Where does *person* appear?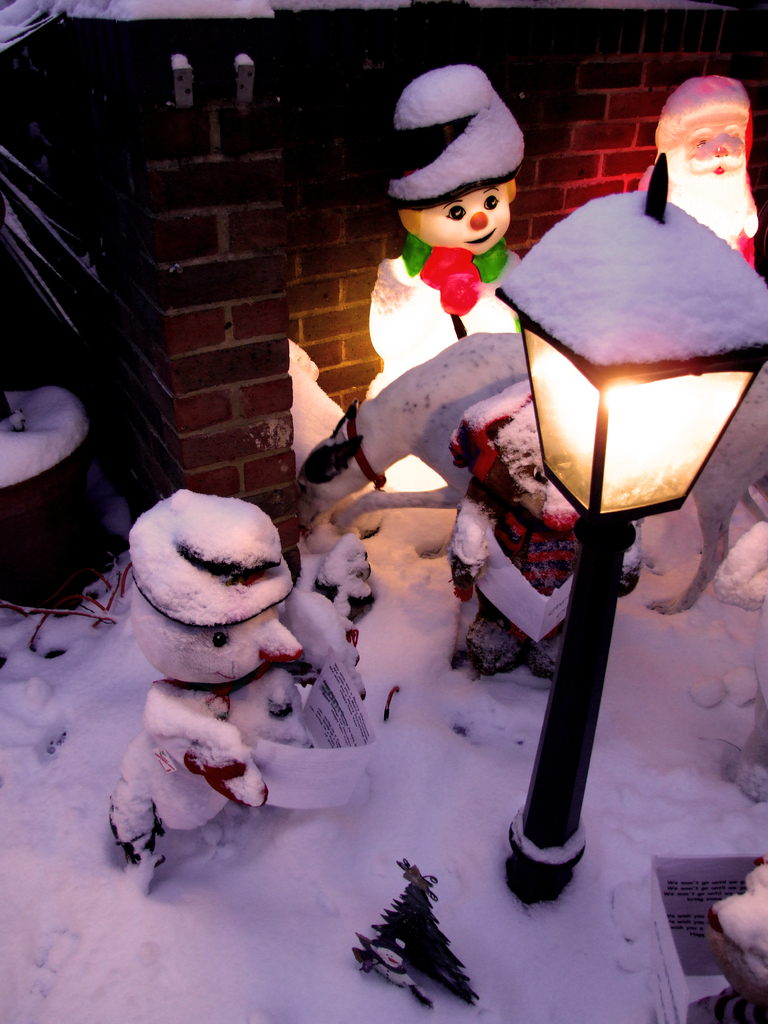
Appears at (653, 70, 758, 268).
